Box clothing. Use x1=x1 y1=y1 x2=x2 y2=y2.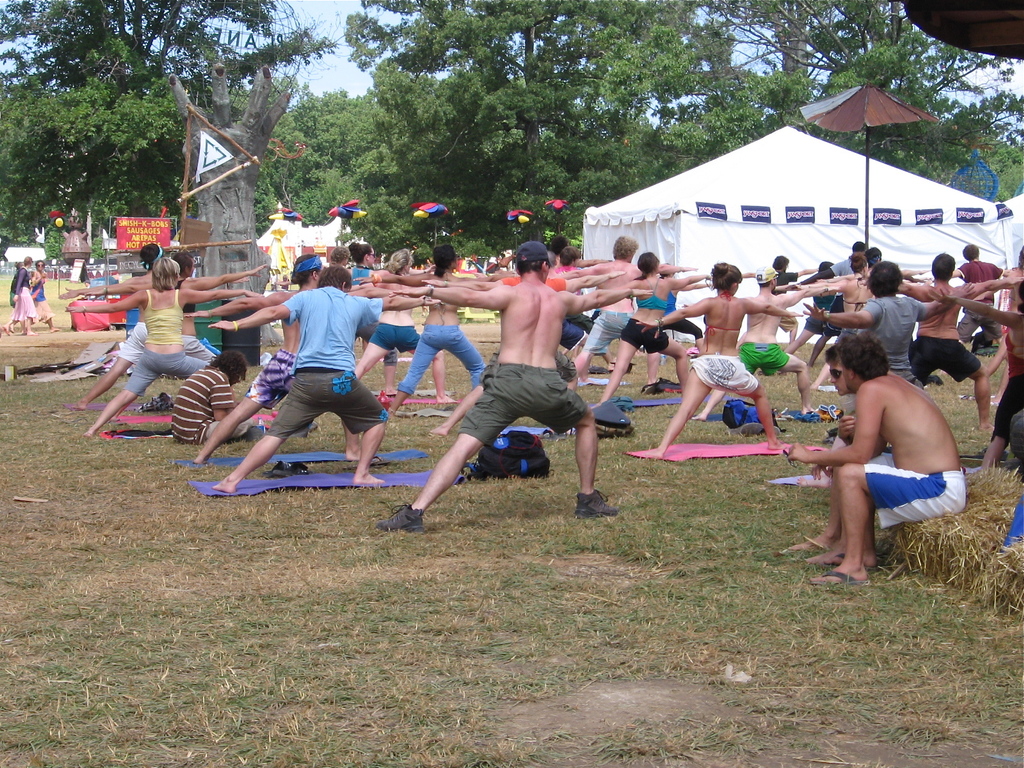
x1=906 y1=331 x2=980 y2=381.
